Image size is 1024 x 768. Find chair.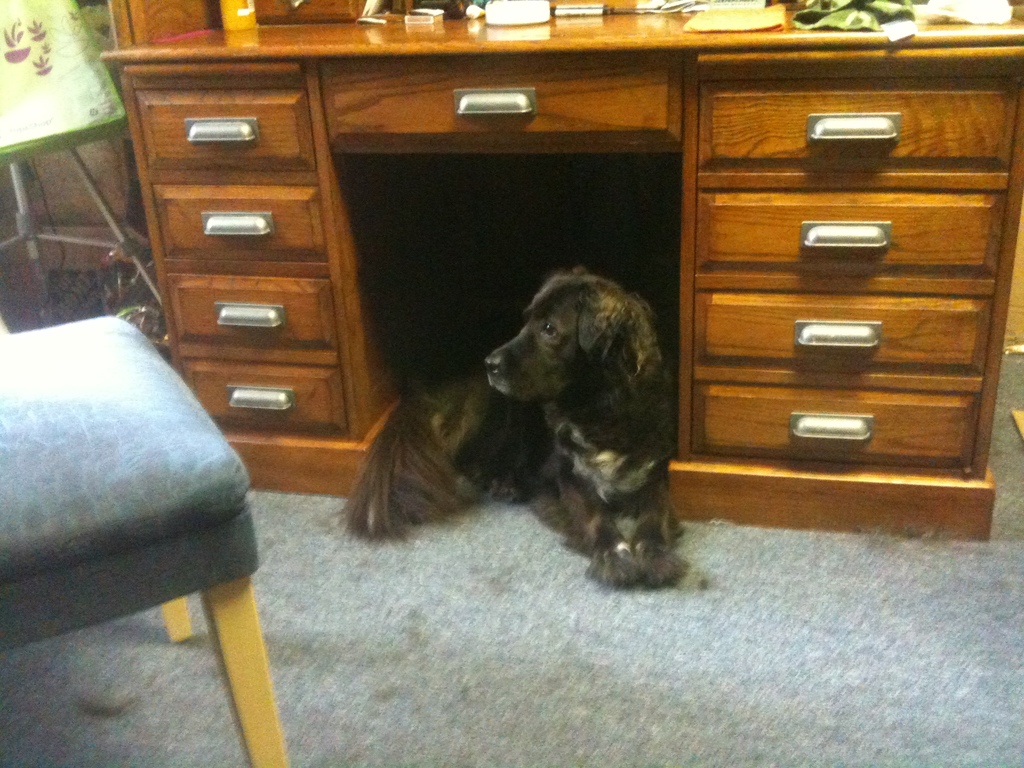
<bbox>0, 306, 285, 767</bbox>.
